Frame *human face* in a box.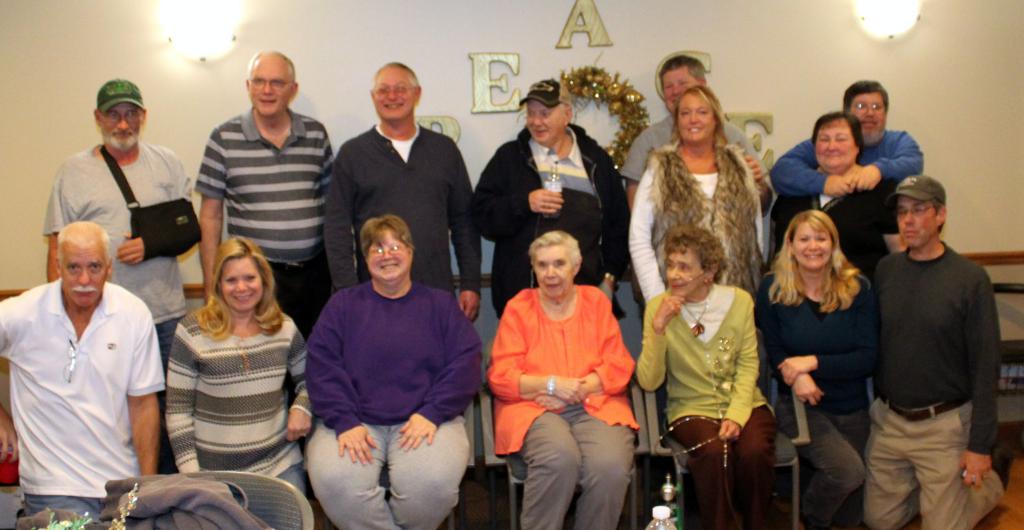
{"left": 792, "top": 223, "right": 829, "bottom": 271}.
